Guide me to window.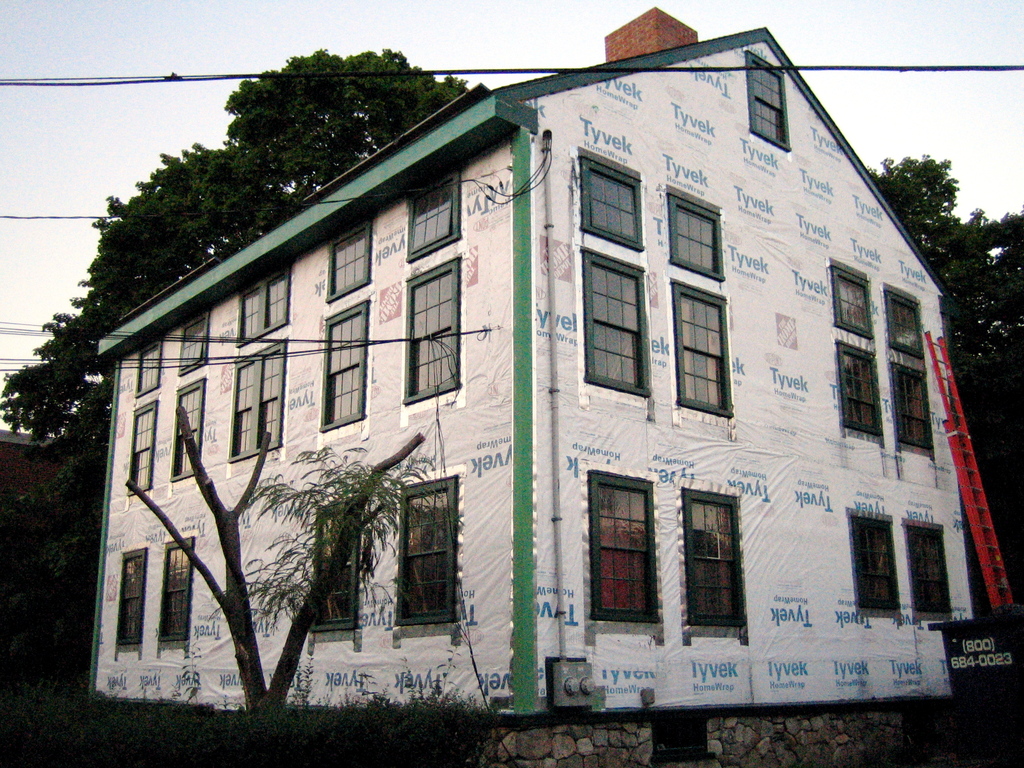
Guidance: <region>396, 476, 459, 627</region>.
